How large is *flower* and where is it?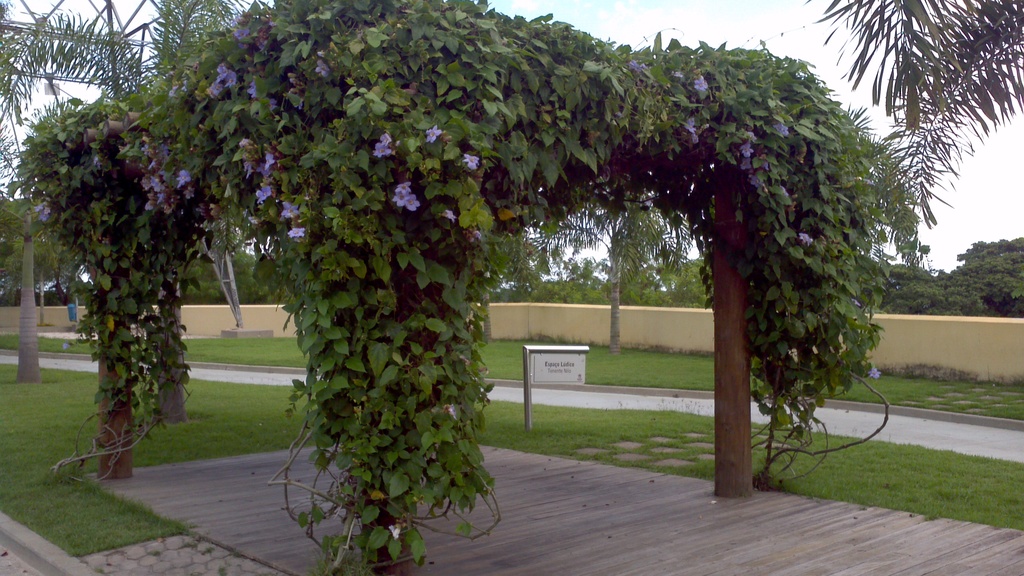
Bounding box: left=212, top=60, right=230, bottom=78.
